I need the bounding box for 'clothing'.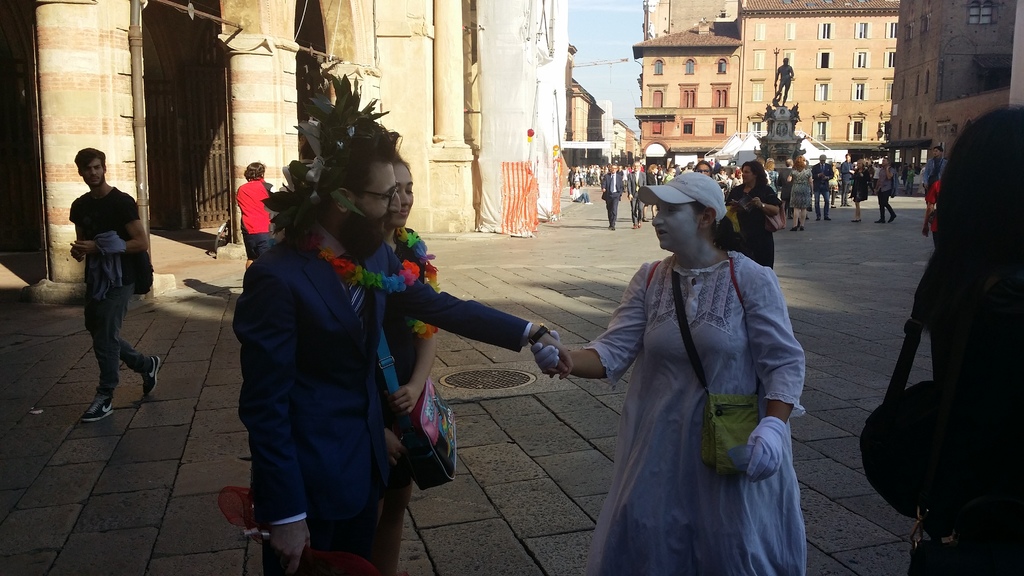
Here it is: [623, 163, 645, 228].
